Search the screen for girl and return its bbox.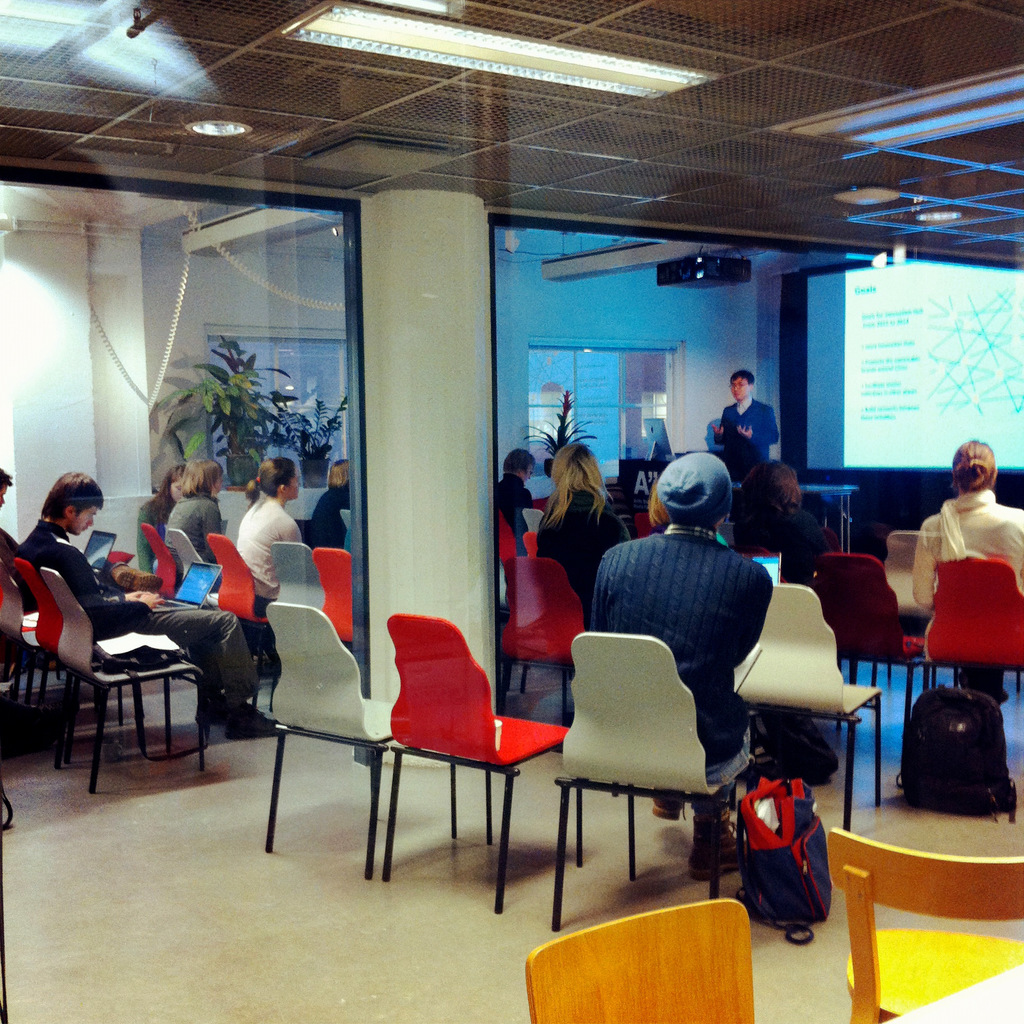
Found: {"x1": 539, "y1": 443, "x2": 632, "y2": 625}.
